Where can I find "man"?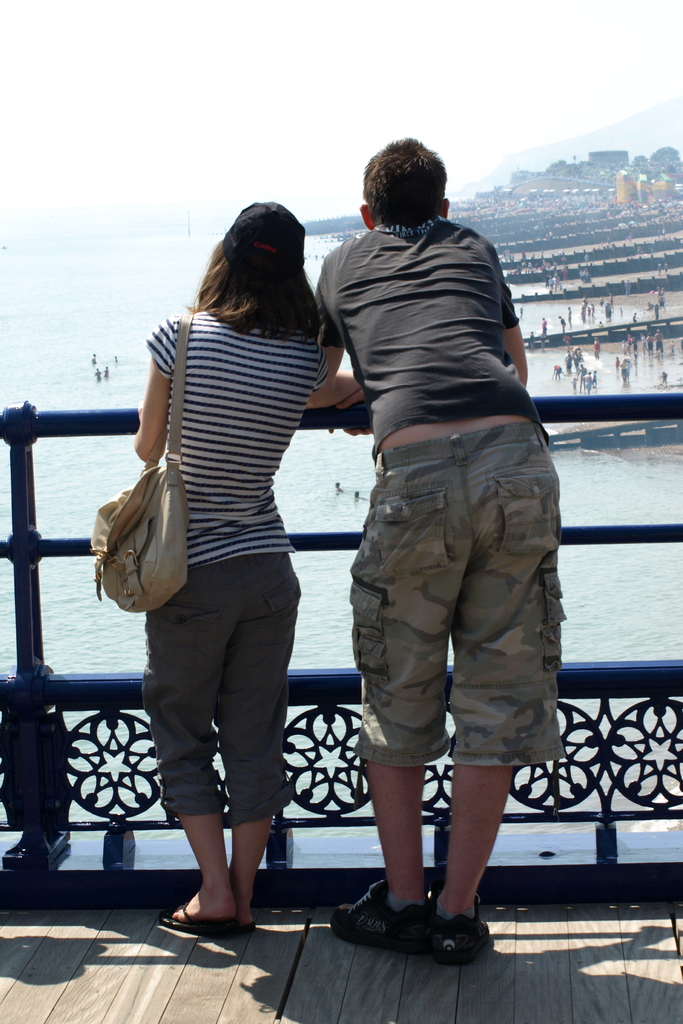
You can find it at <region>351, 490, 363, 501</region>.
